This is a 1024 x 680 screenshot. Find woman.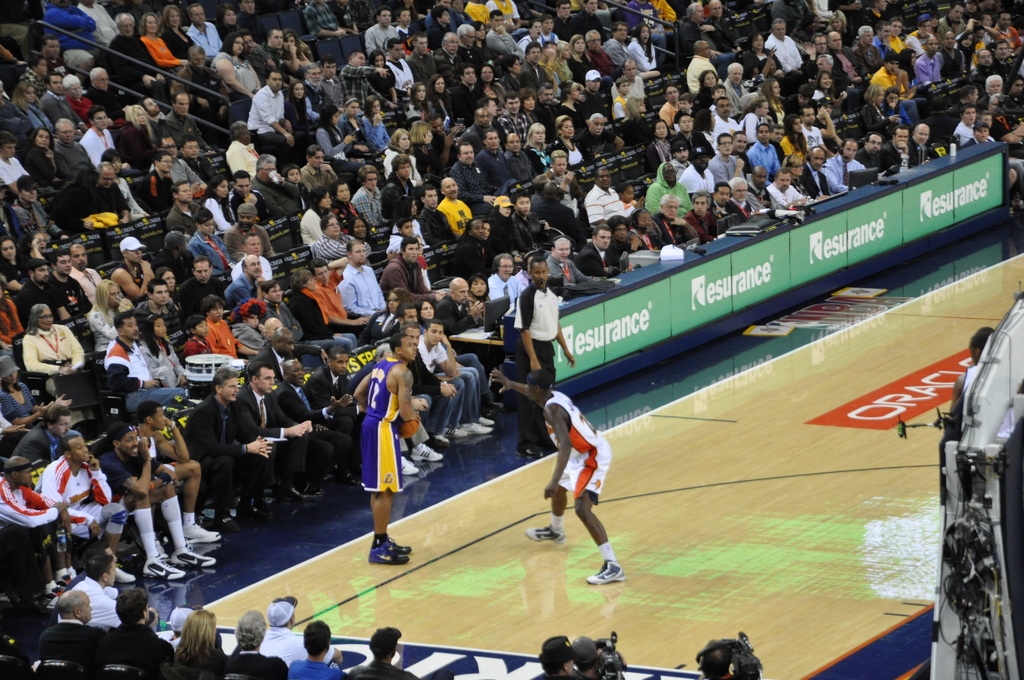
Bounding box: (left=172, top=610, right=232, bottom=679).
